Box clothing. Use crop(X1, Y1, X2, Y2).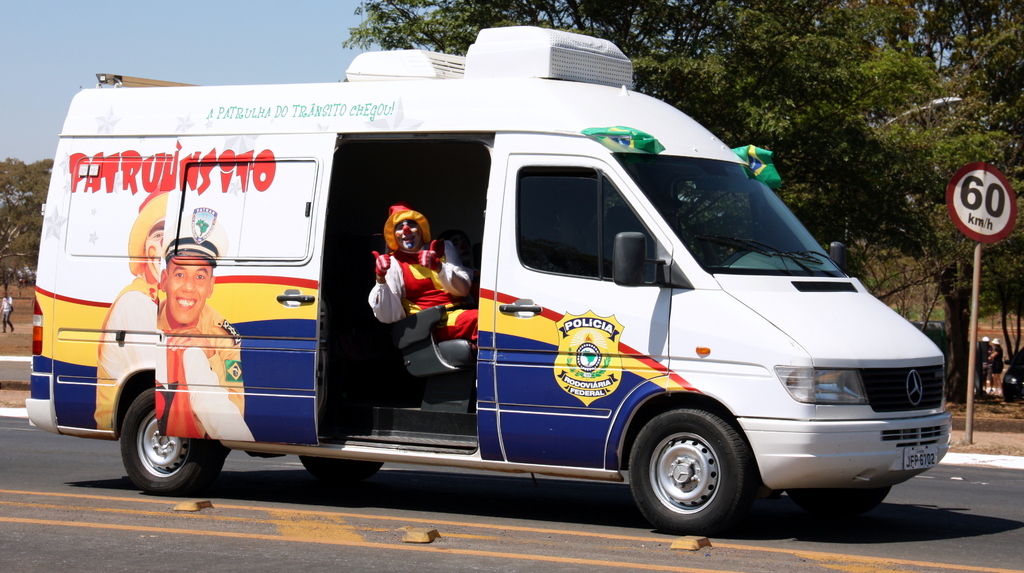
crop(95, 268, 159, 432).
